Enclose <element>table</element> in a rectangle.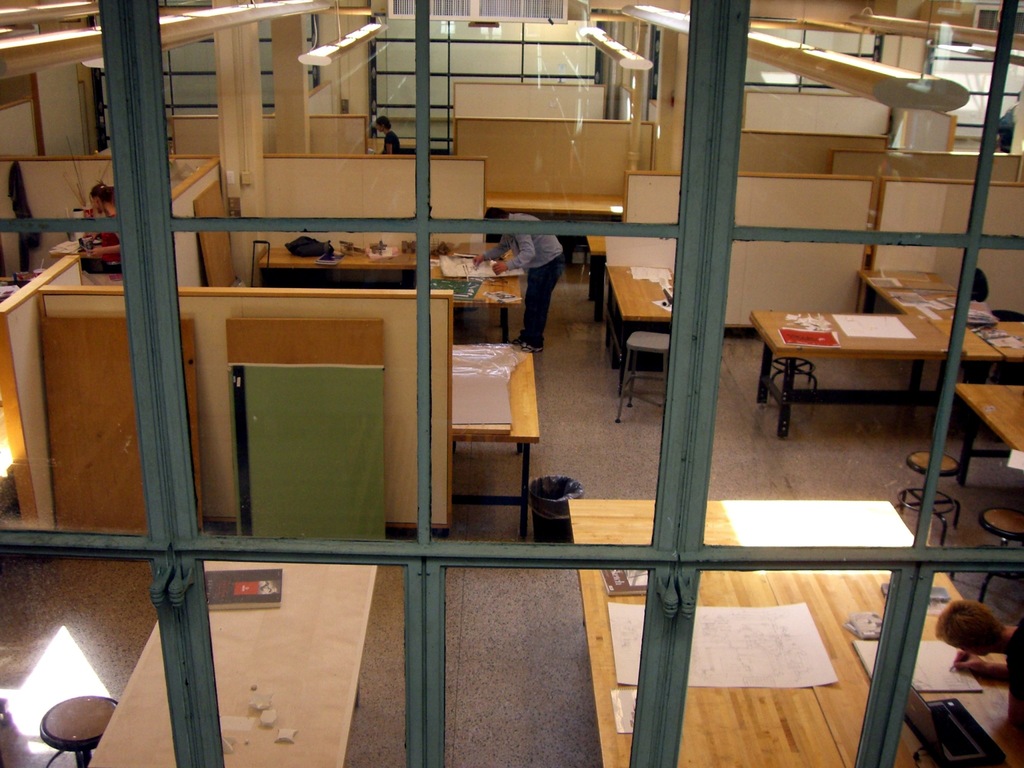
locate(80, 557, 382, 767).
